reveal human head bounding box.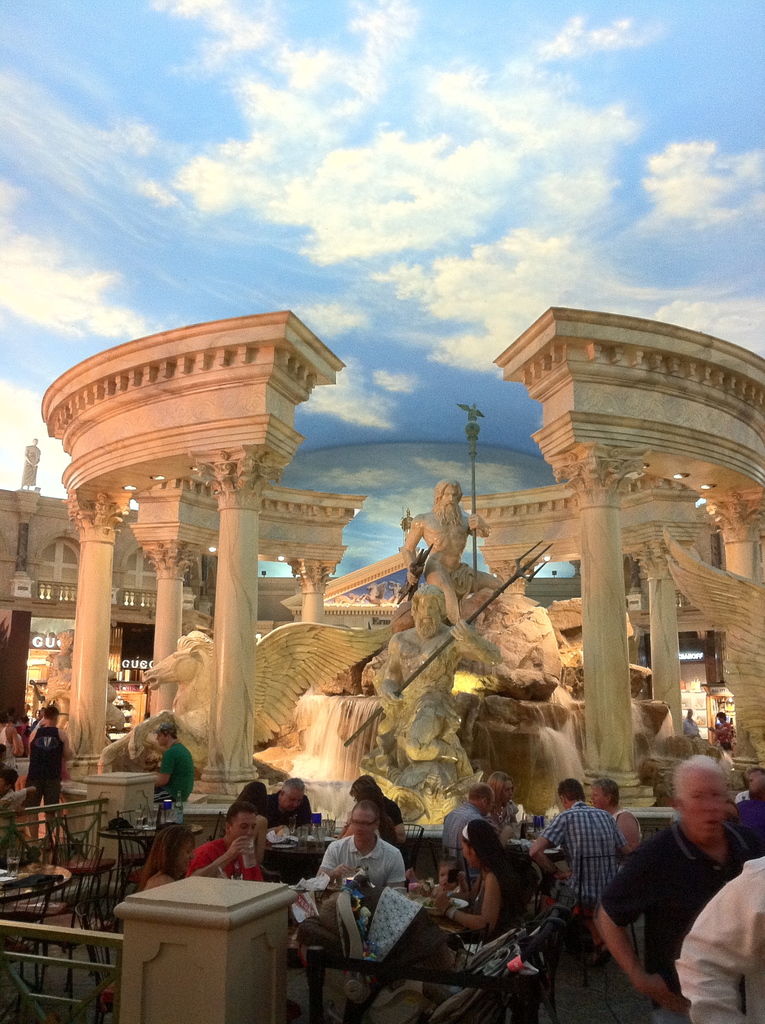
Revealed: <bbox>345, 775, 382, 801</bbox>.
